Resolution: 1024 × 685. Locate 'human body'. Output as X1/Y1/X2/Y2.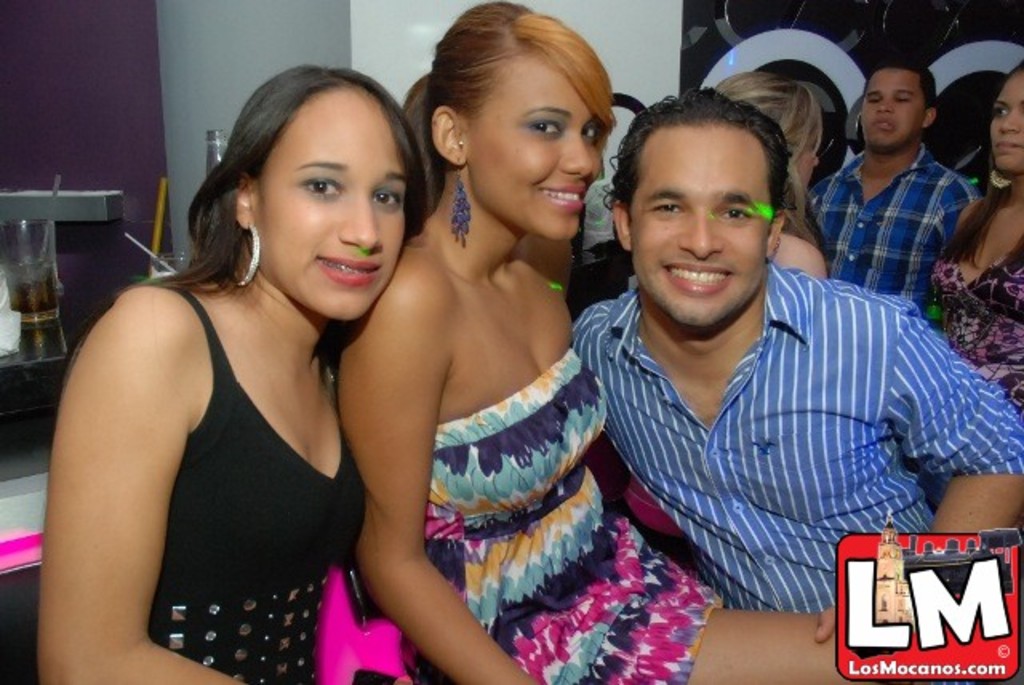
51/96/405/682.
